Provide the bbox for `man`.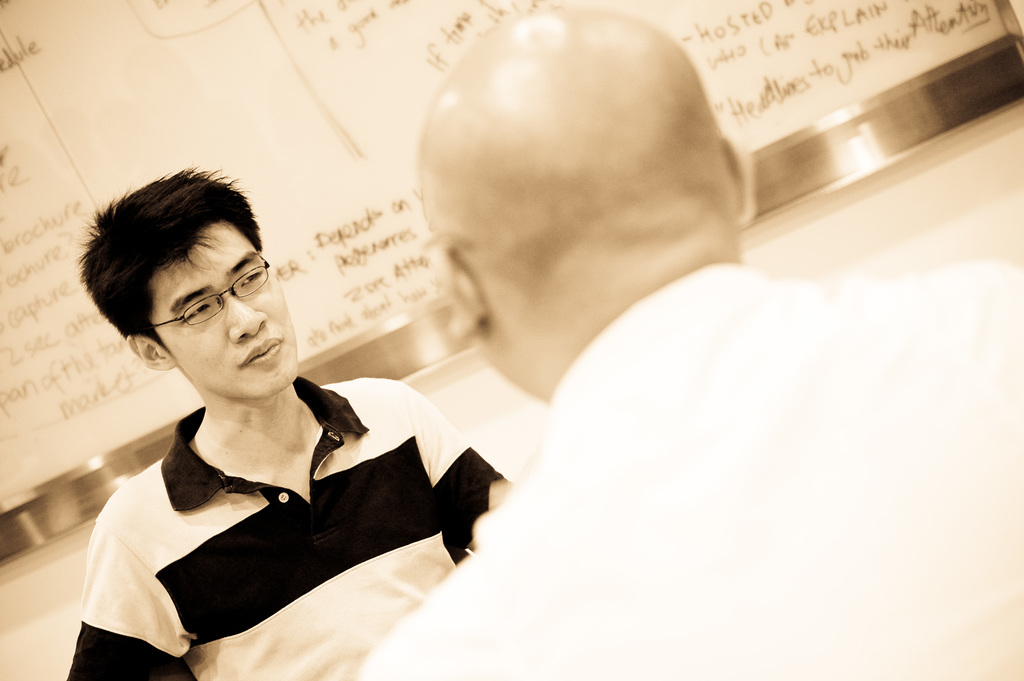
<region>357, 8, 1023, 680</region>.
